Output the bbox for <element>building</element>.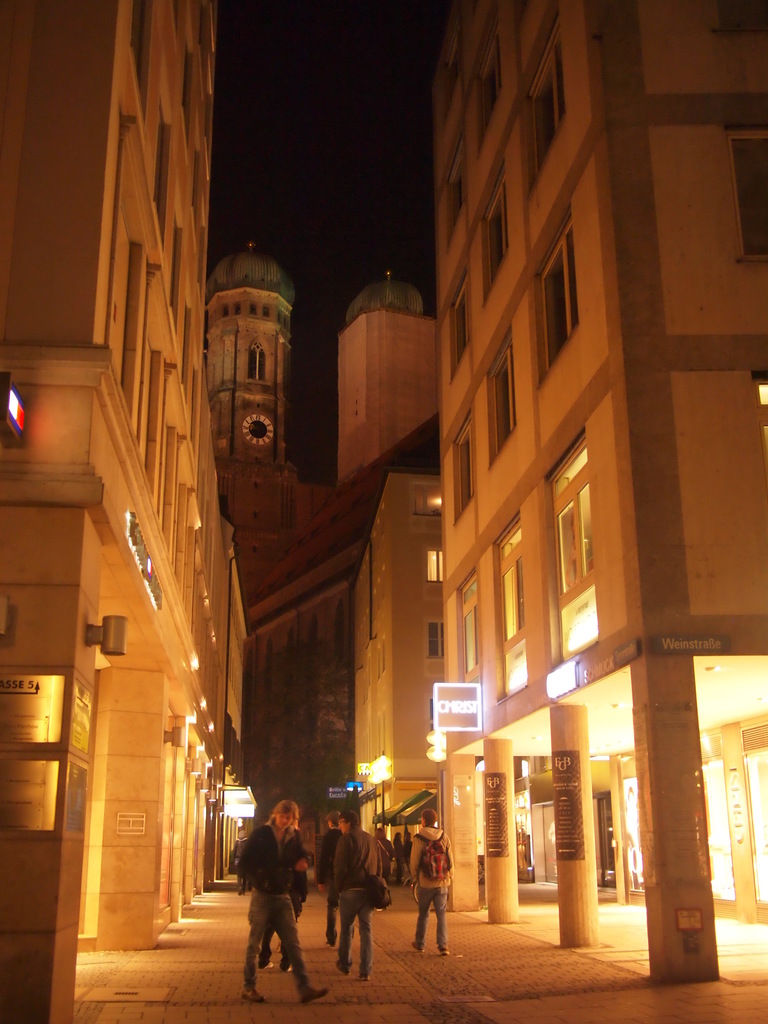
select_region(0, 0, 247, 1023).
